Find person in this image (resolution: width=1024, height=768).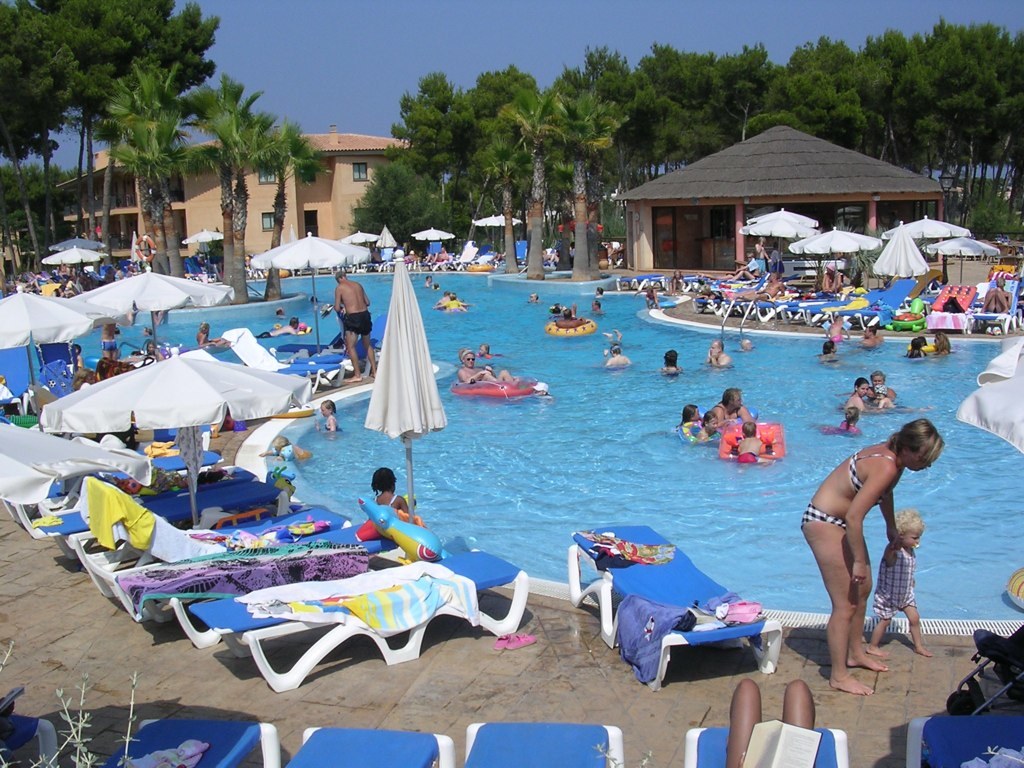
[364,466,409,517].
